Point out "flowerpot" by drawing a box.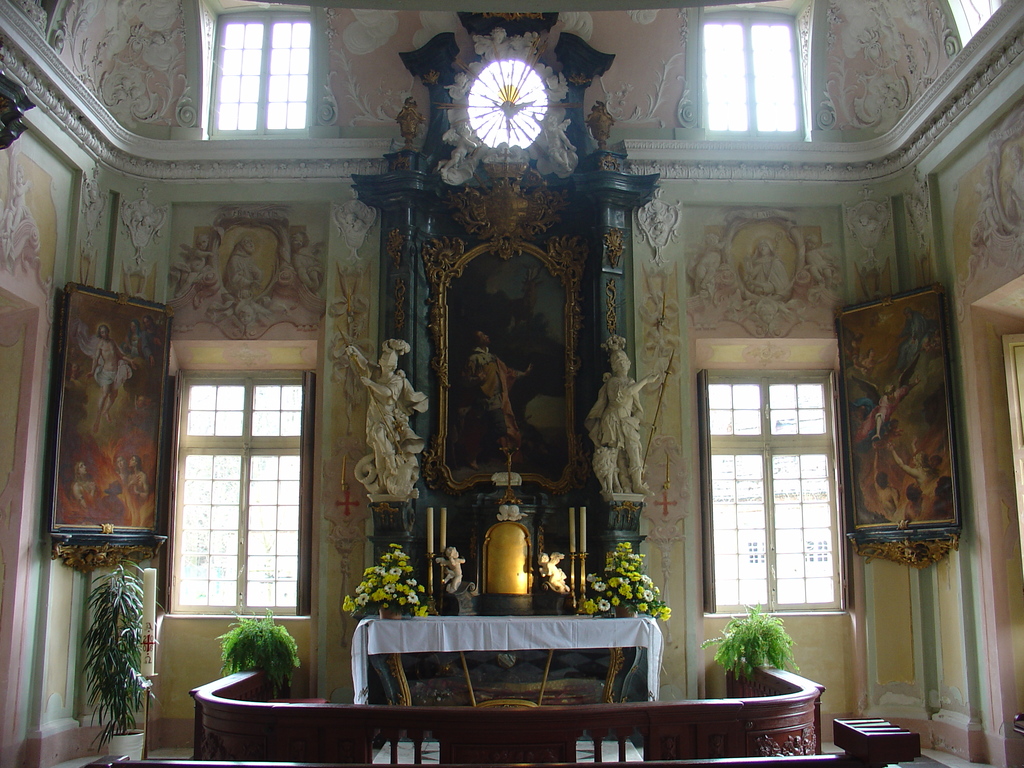
l=104, t=730, r=147, b=762.
